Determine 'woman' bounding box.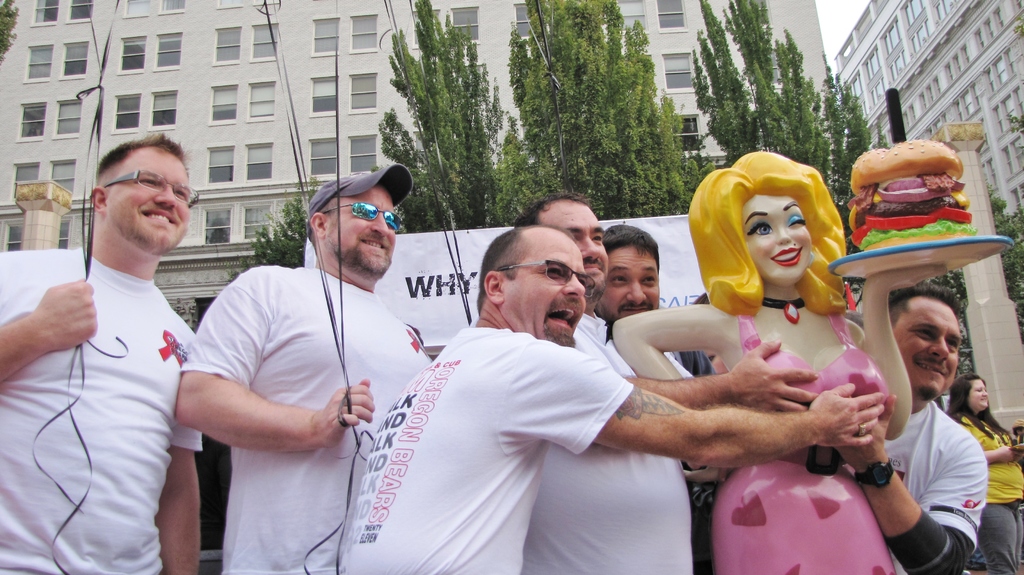
Determined: 939 367 1023 574.
